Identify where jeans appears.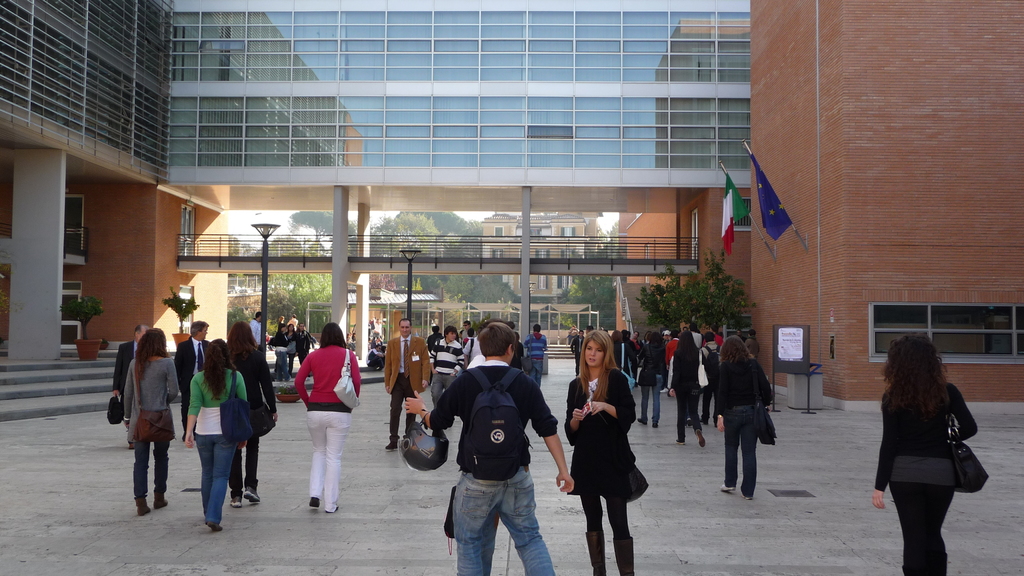
Appears at select_region(230, 427, 255, 487).
